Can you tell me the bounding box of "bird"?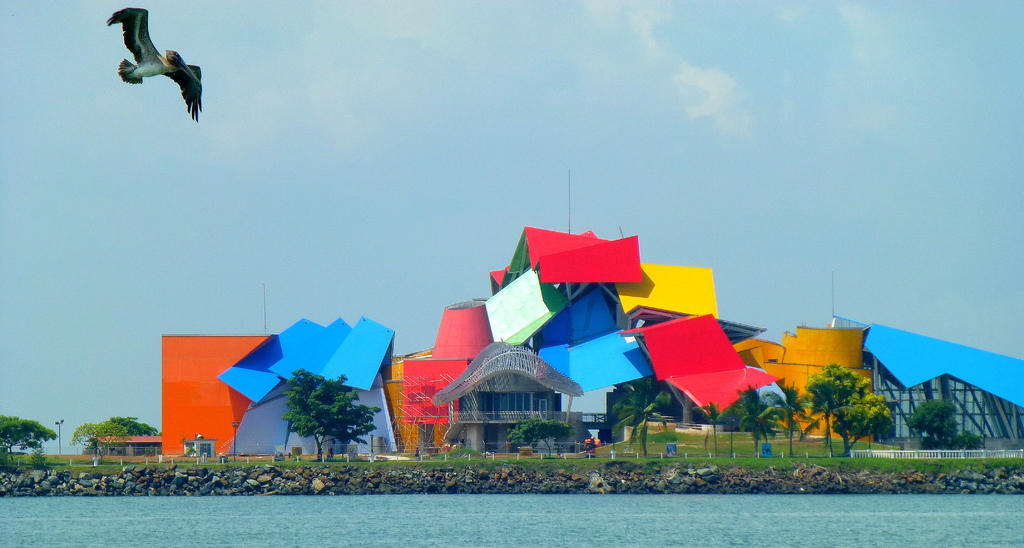
[left=106, top=4, right=208, bottom=126].
